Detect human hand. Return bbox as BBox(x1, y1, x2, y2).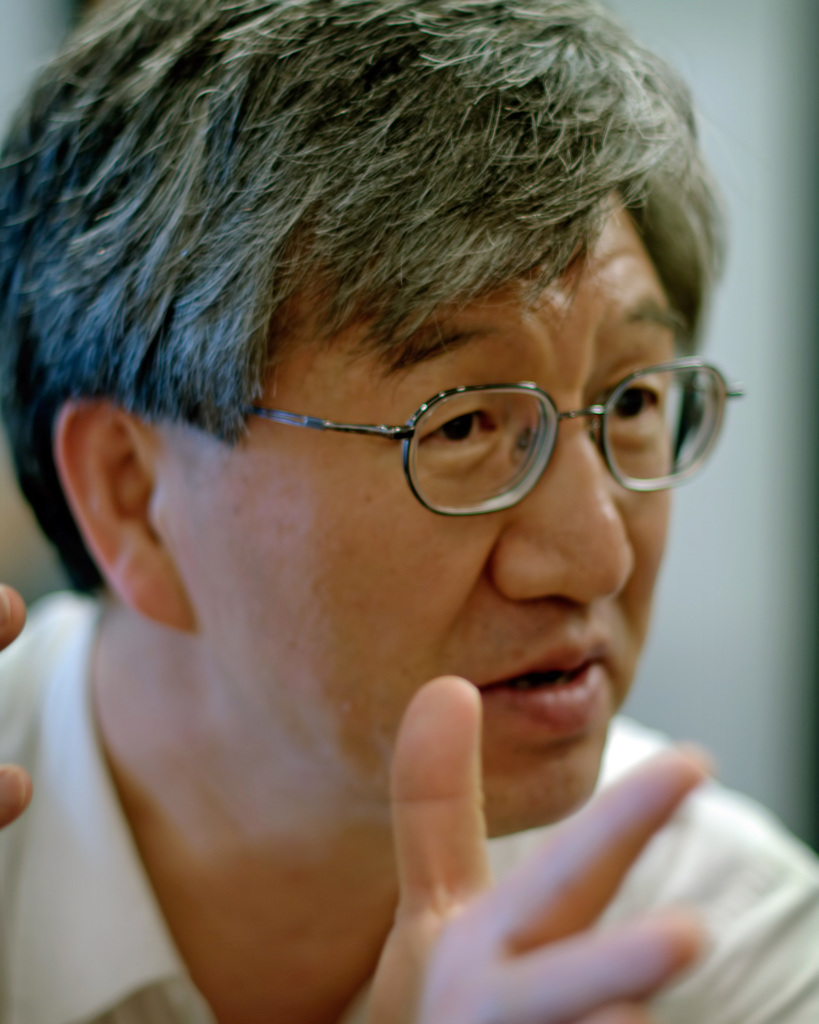
BBox(365, 678, 706, 1023).
